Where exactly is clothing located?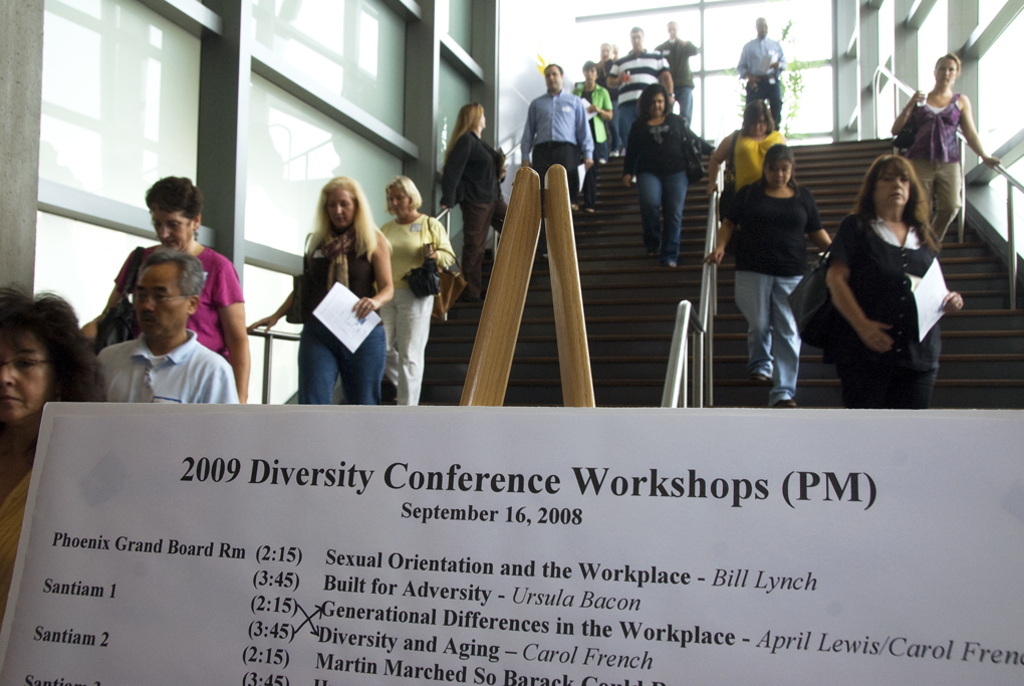
Its bounding box is box(734, 35, 786, 136).
